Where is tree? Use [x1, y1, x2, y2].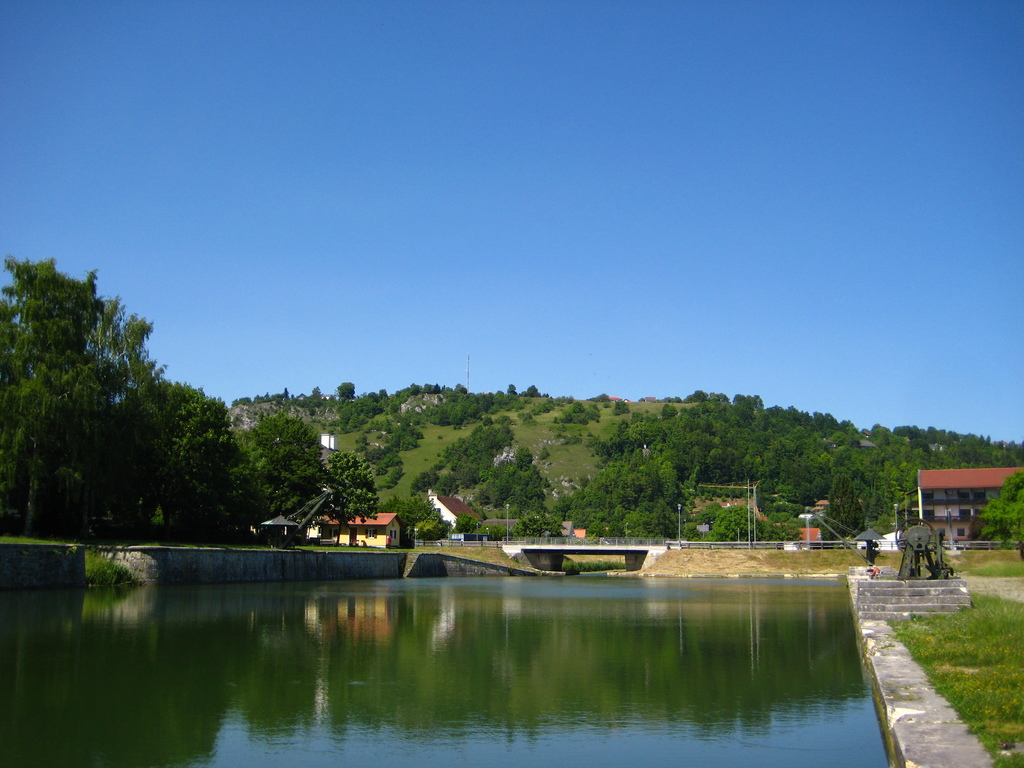
[456, 515, 486, 535].
